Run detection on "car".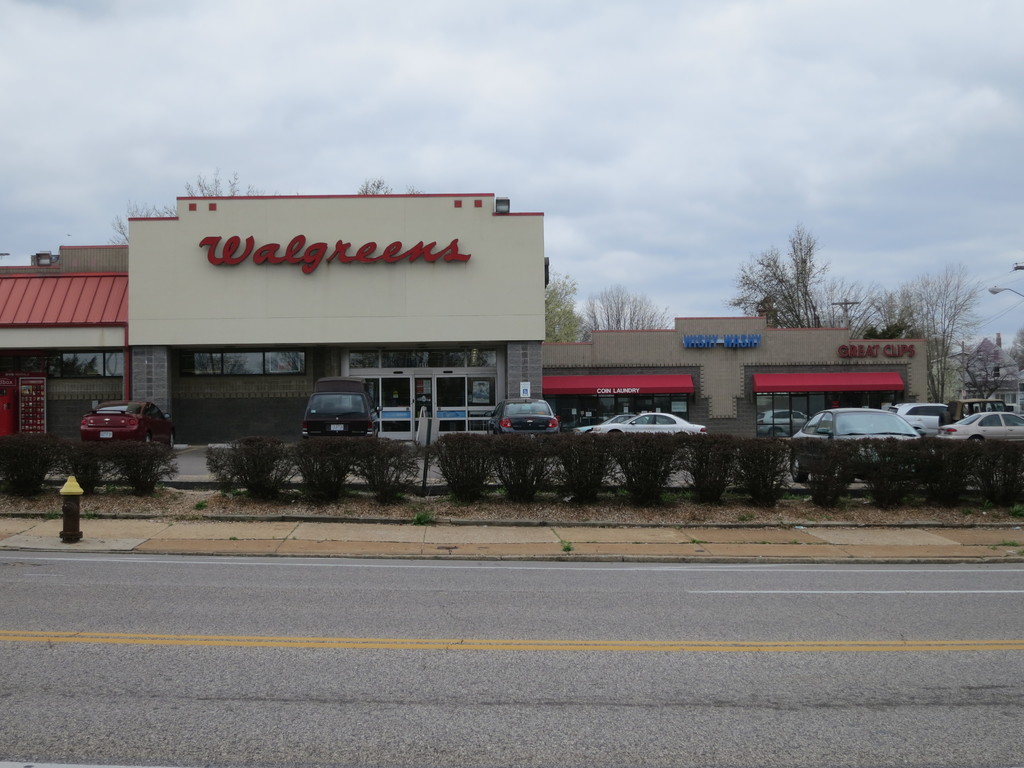
Result: <bbox>280, 376, 386, 444</bbox>.
